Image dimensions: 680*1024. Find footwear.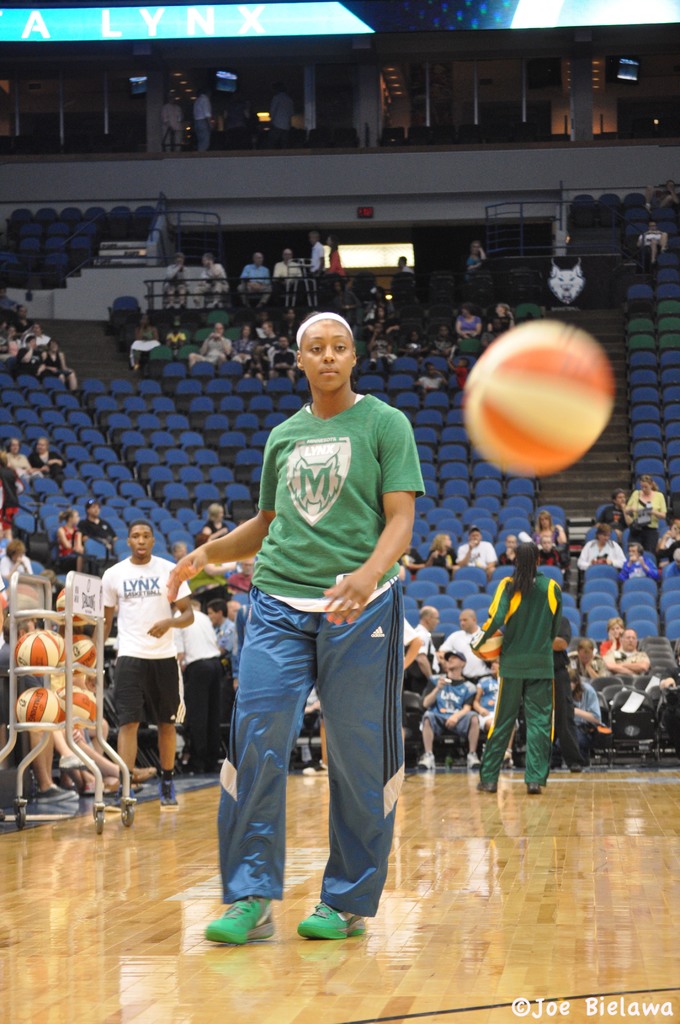
locate(304, 895, 366, 938).
